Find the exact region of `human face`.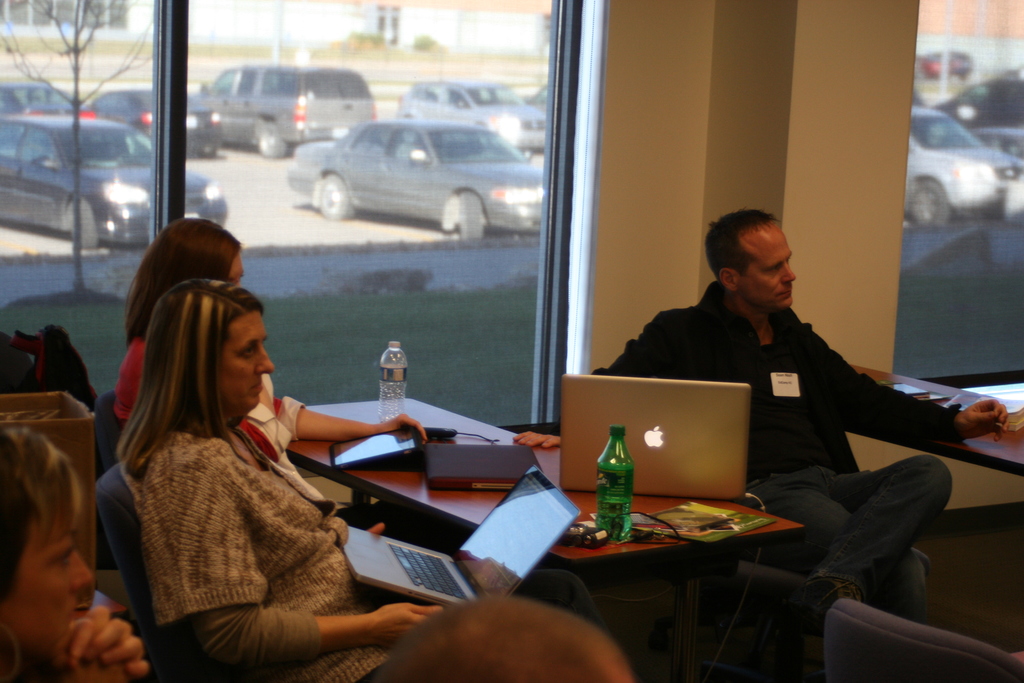
Exact region: (x1=740, y1=226, x2=796, y2=308).
